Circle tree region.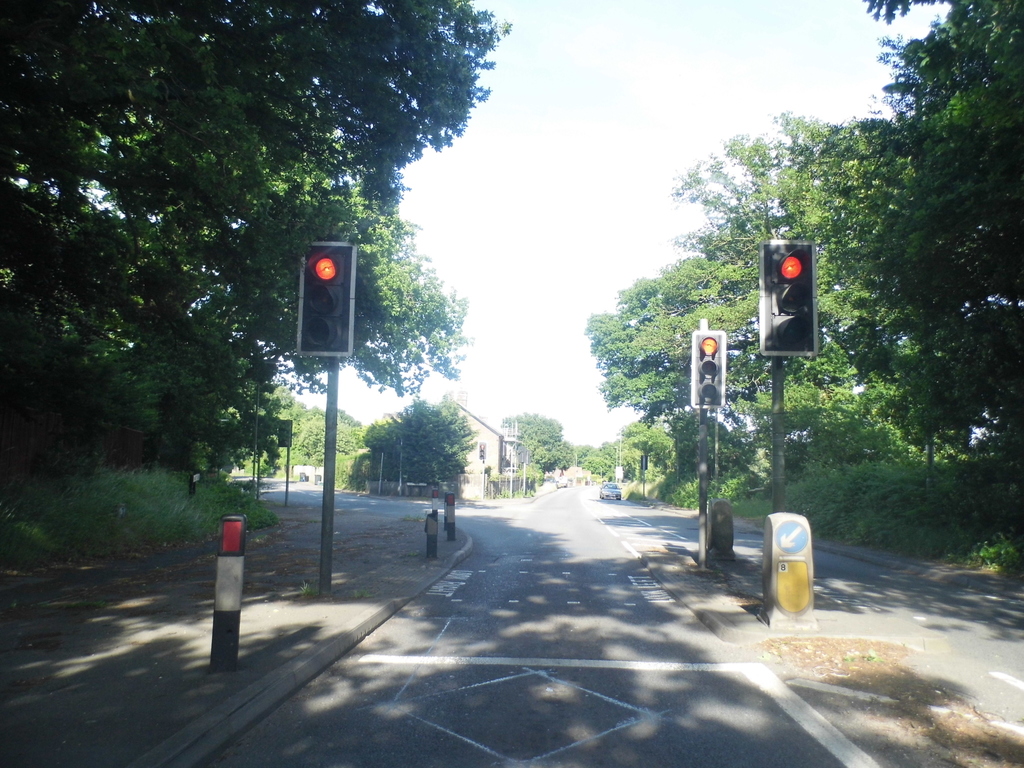
Region: 353, 387, 483, 497.
